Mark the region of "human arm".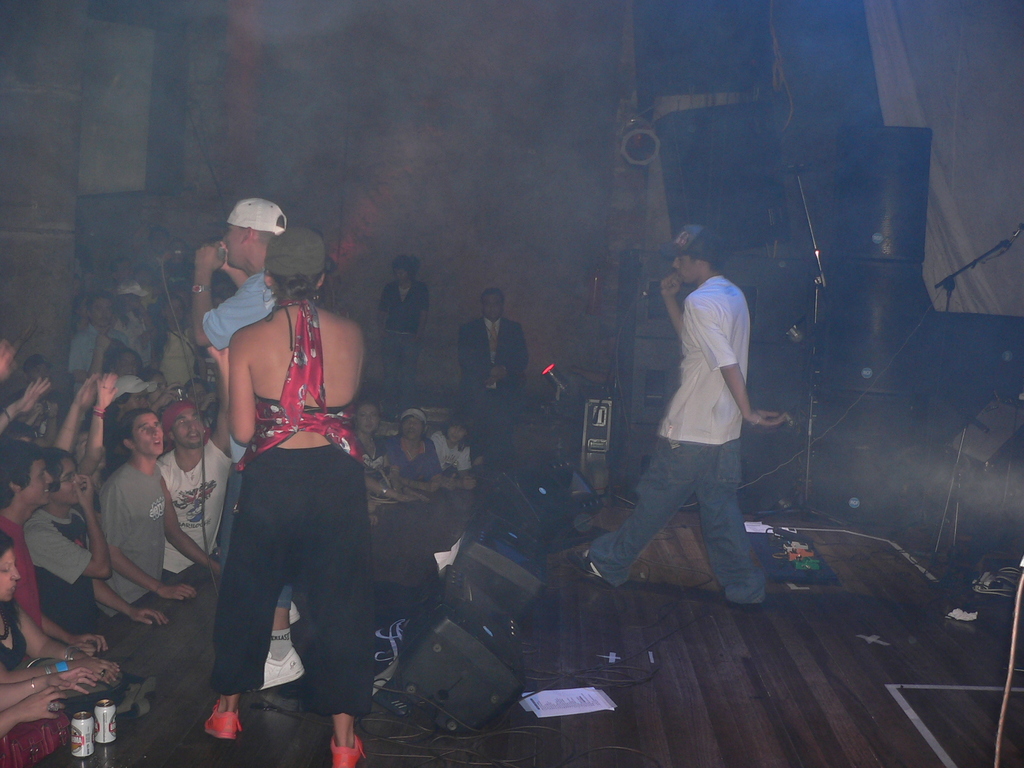
Region: <region>131, 292, 159, 342</region>.
